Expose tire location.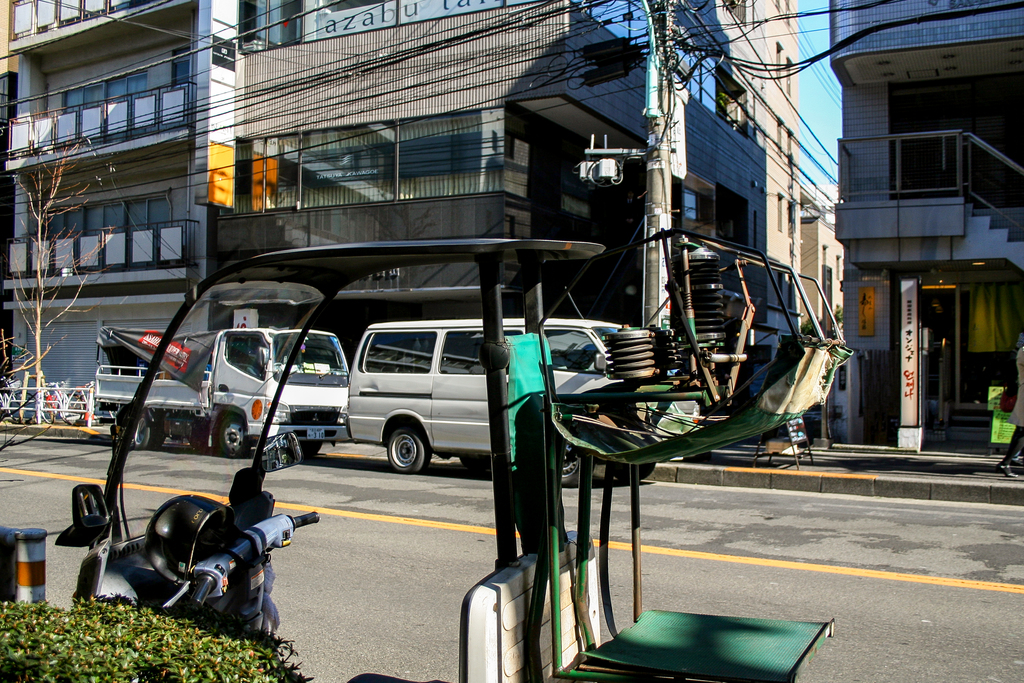
Exposed at bbox=[459, 456, 493, 473].
